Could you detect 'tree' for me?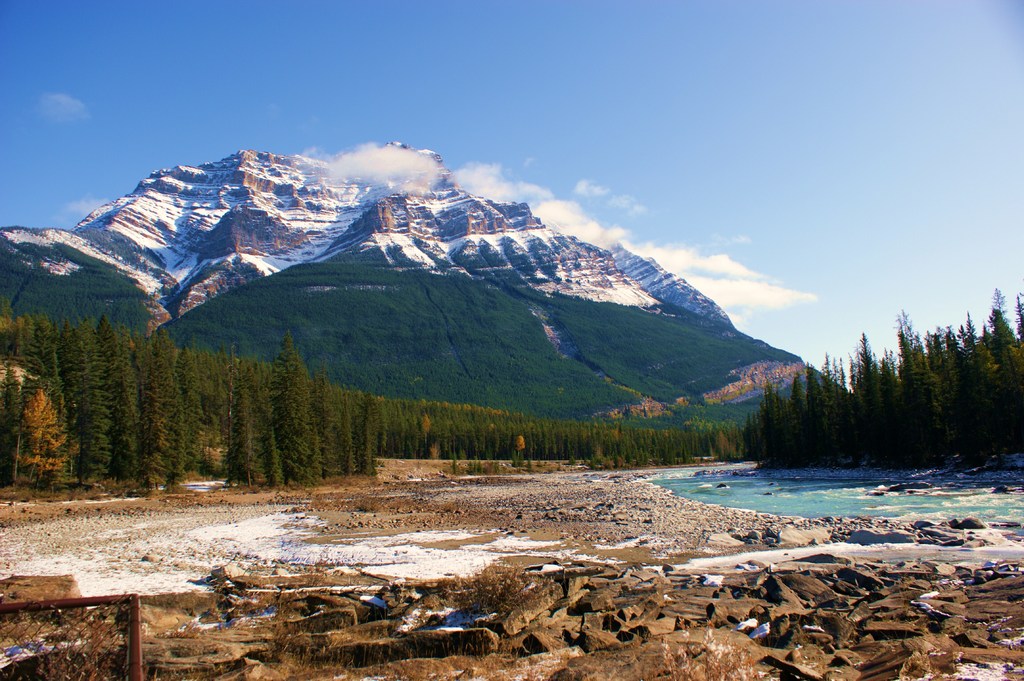
Detection result: (left=223, top=365, right=266, bottom=491).
